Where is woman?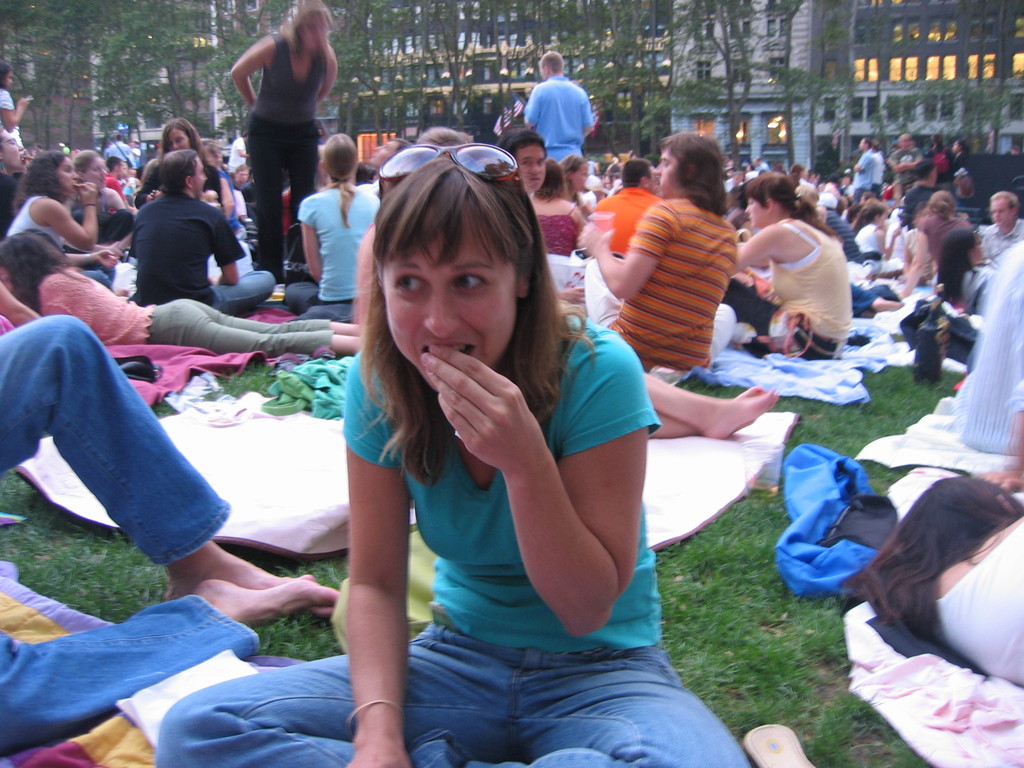
Rect(720, 167, 851, 360).
